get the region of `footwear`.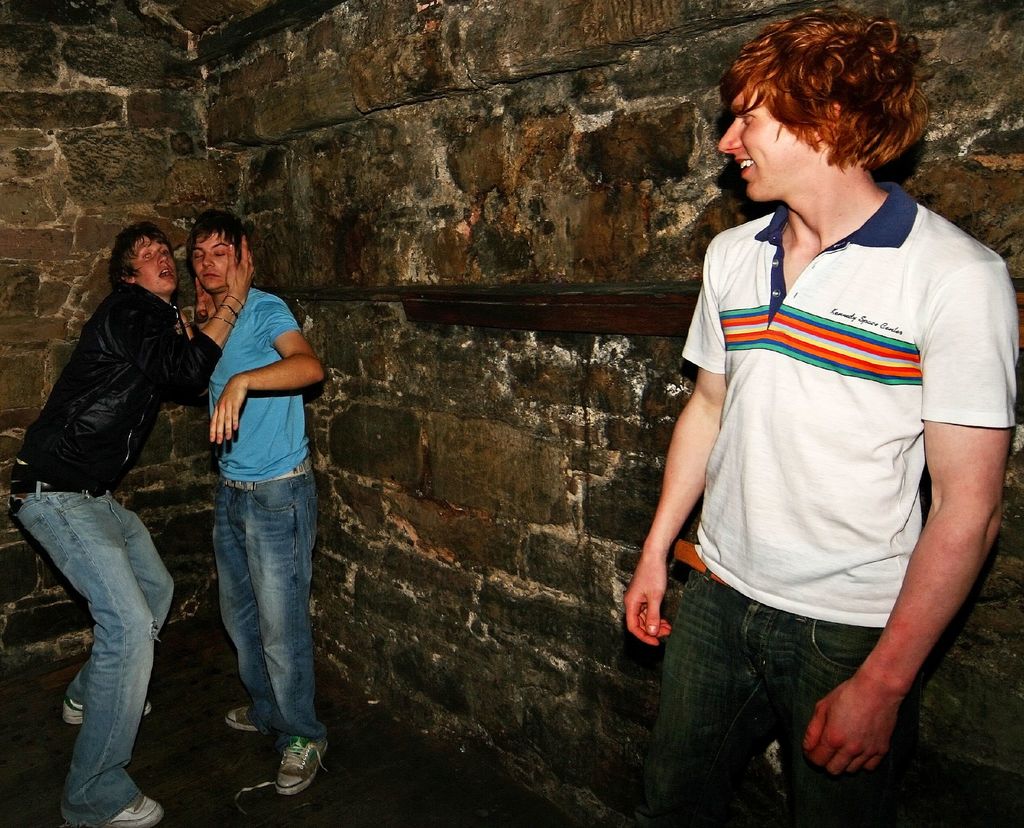
(225, 701, 268, 734).
